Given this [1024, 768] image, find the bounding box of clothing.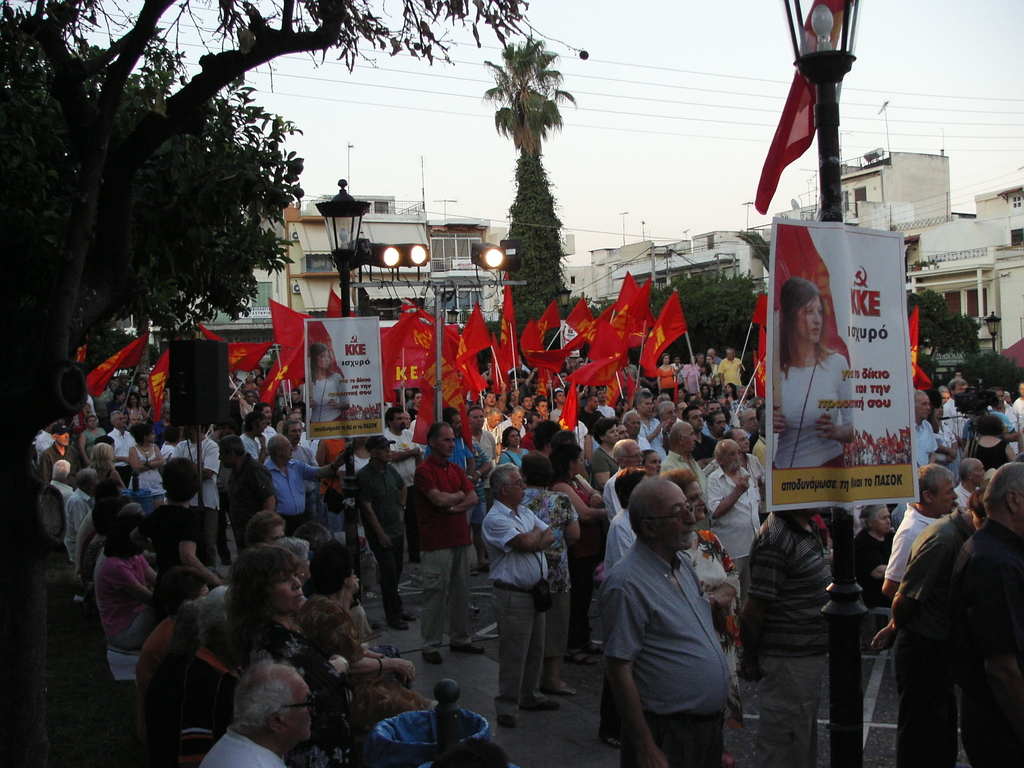
588, 498, 750, 748.
